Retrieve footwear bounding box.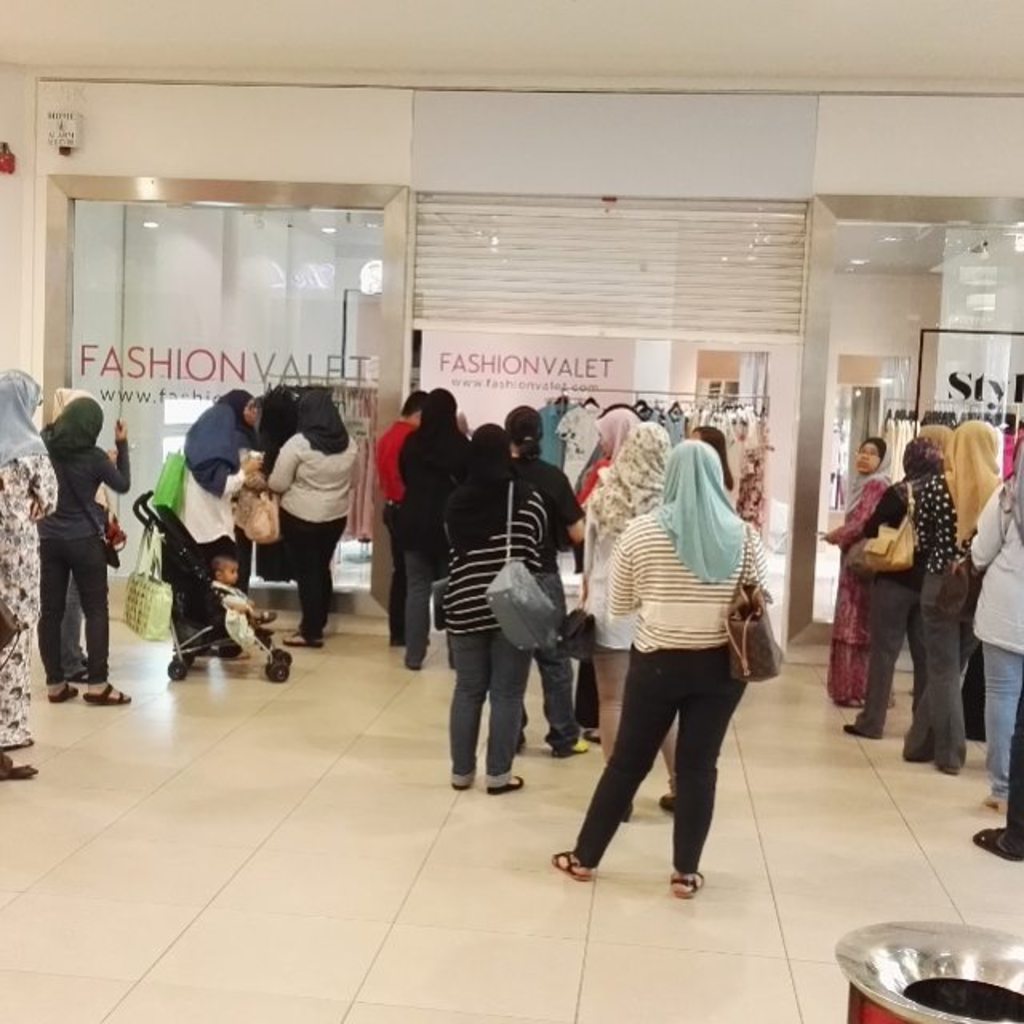
Bounding box: <region>939, 768, 957, 774</region>.
